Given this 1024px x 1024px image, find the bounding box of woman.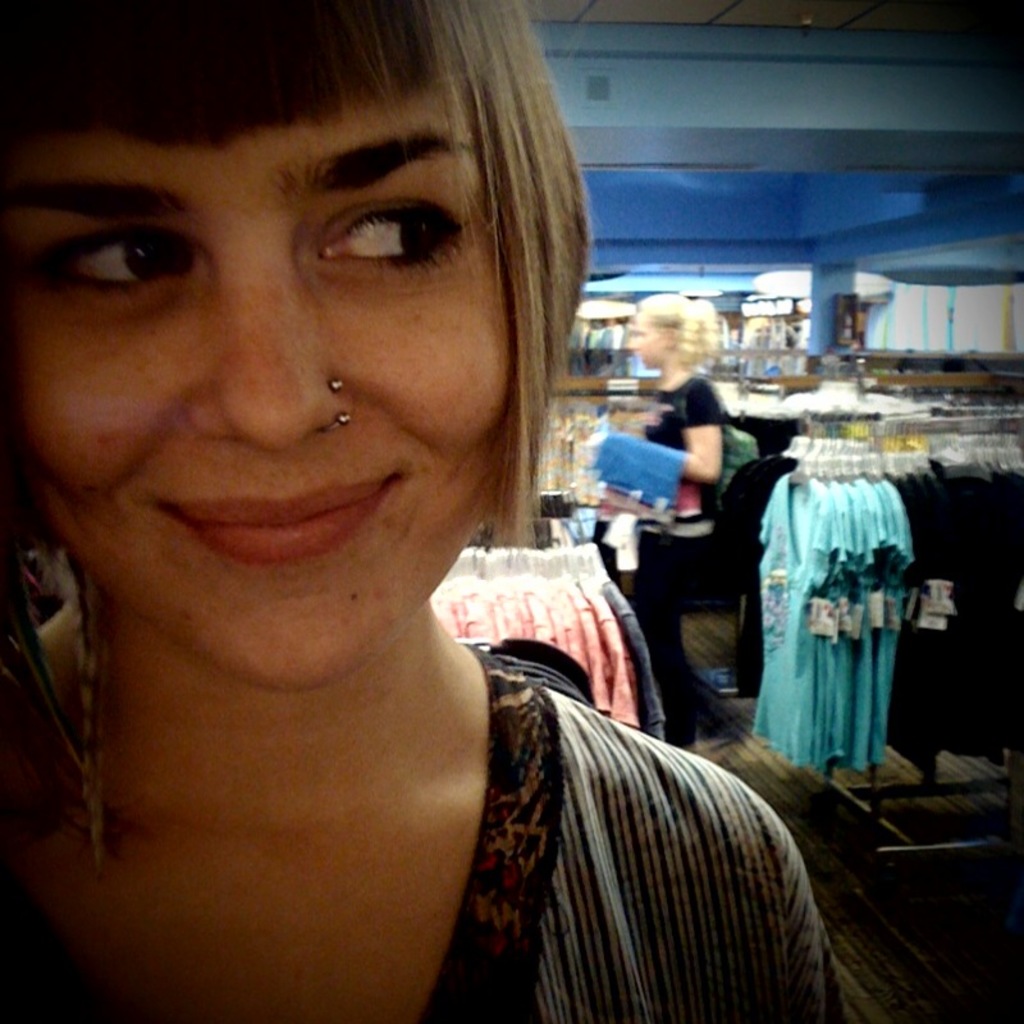
{"left": 0, "top": 0, "right": 892, "bottom": 1023}.
